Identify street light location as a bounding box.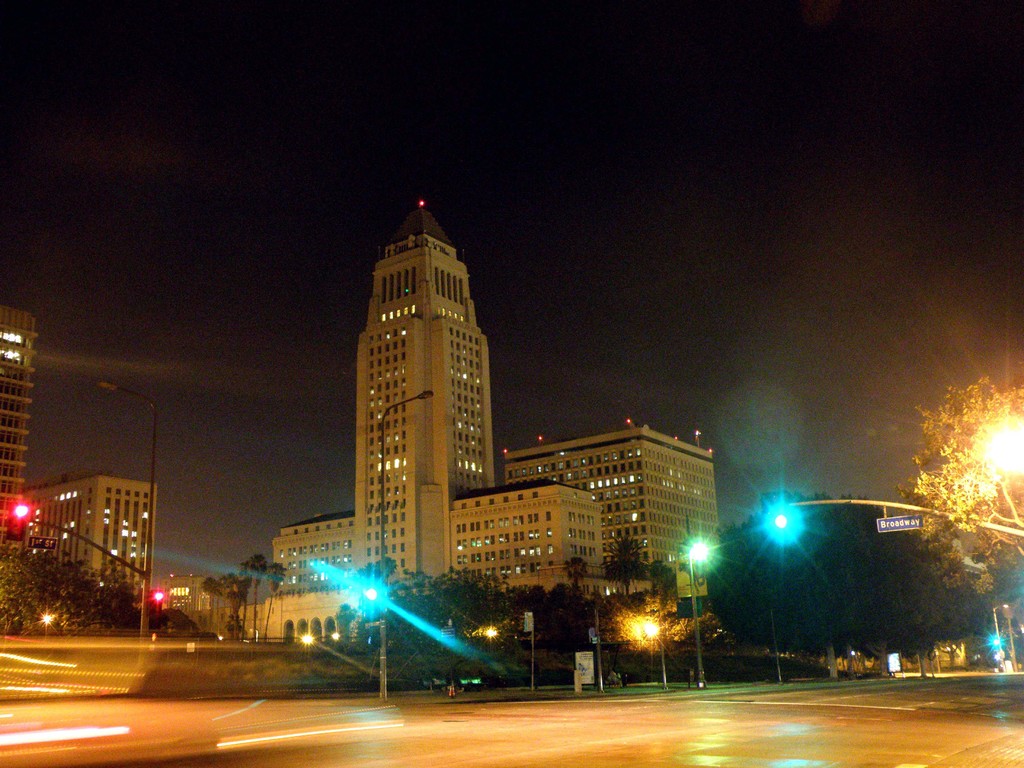
Rect(92, 379, 160, 669).
